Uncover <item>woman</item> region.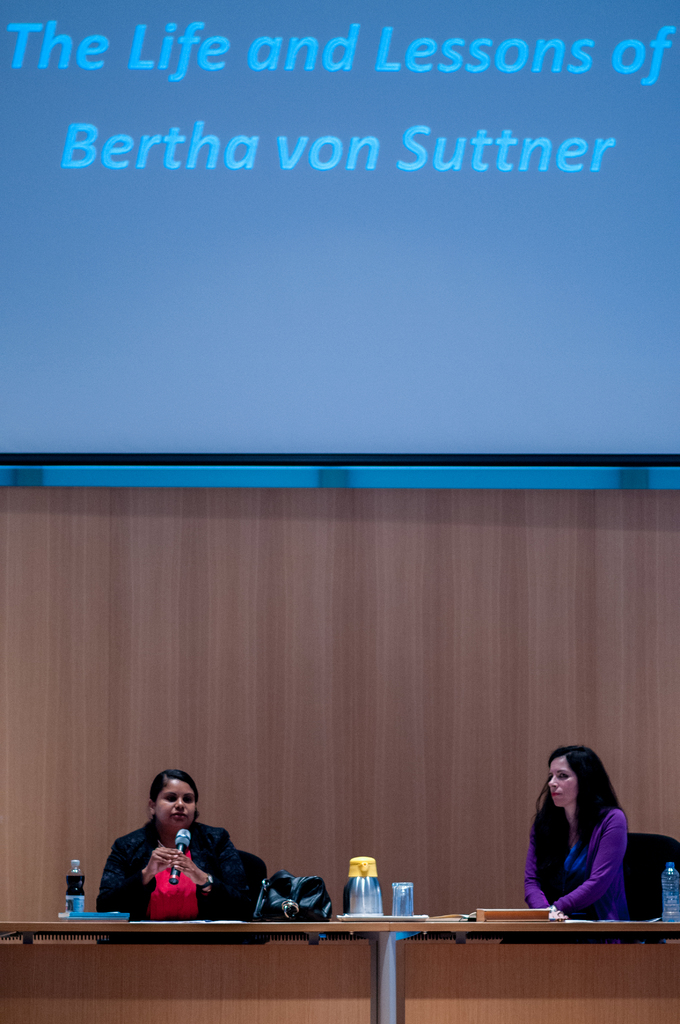
Uncovered: [104,774,264,923].
